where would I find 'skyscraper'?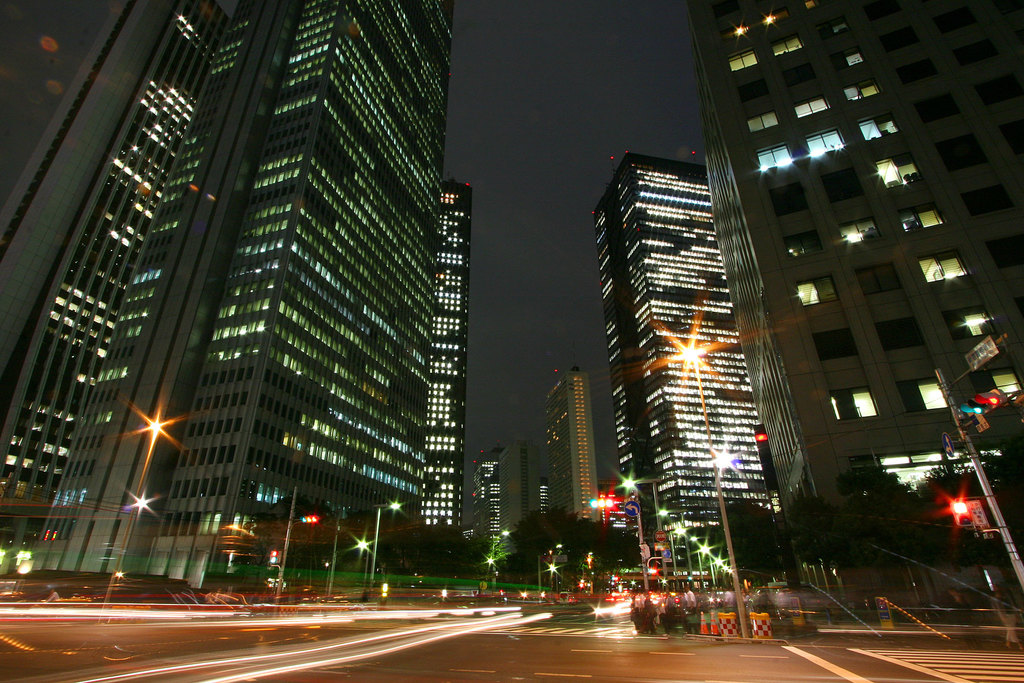
At {"left": 419, "top": 181, "right": 472, "bottom": 539}.
